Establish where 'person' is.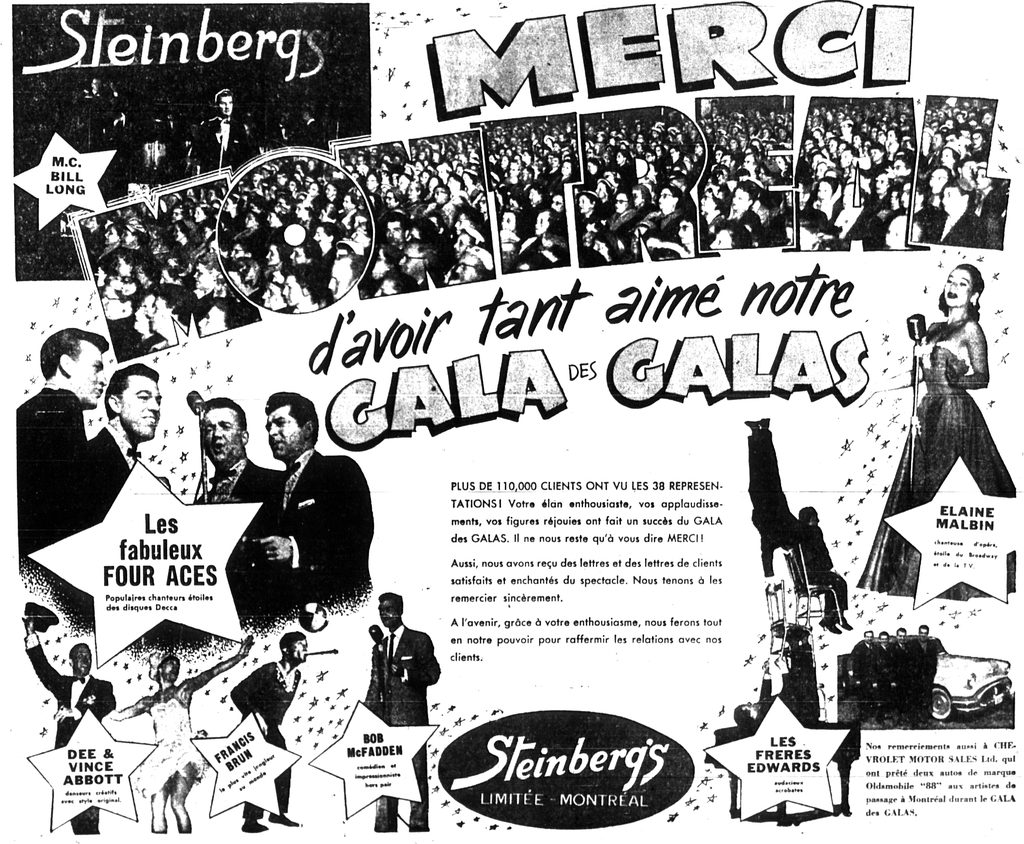
Established at x1=359, y1=587, x2=440, y2=833.
